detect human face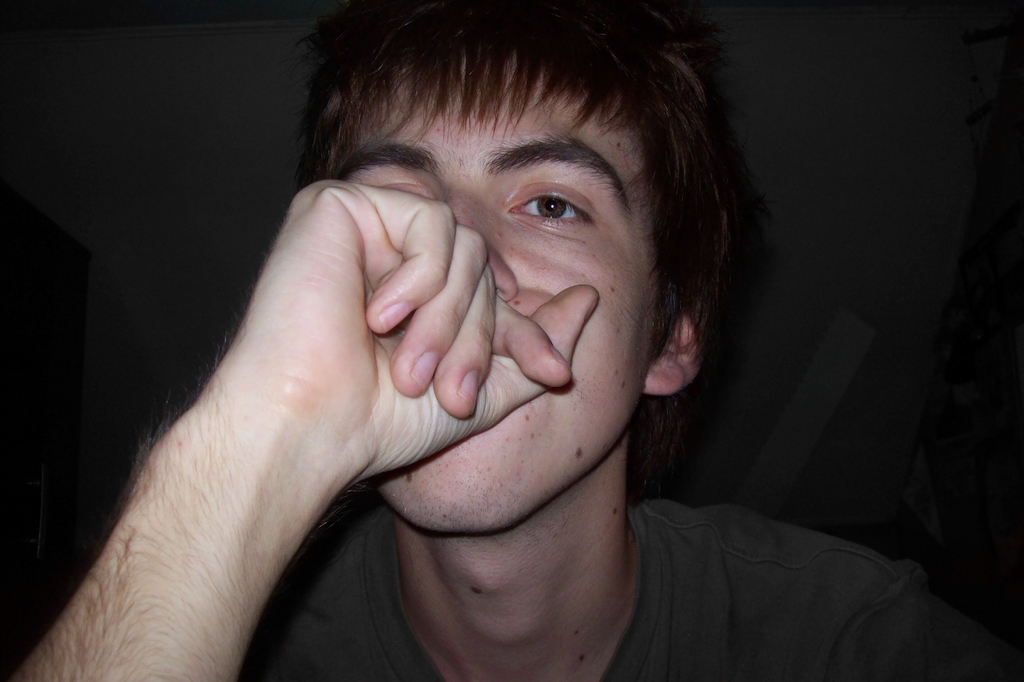
<region>291, 90, 662, 530</region>
